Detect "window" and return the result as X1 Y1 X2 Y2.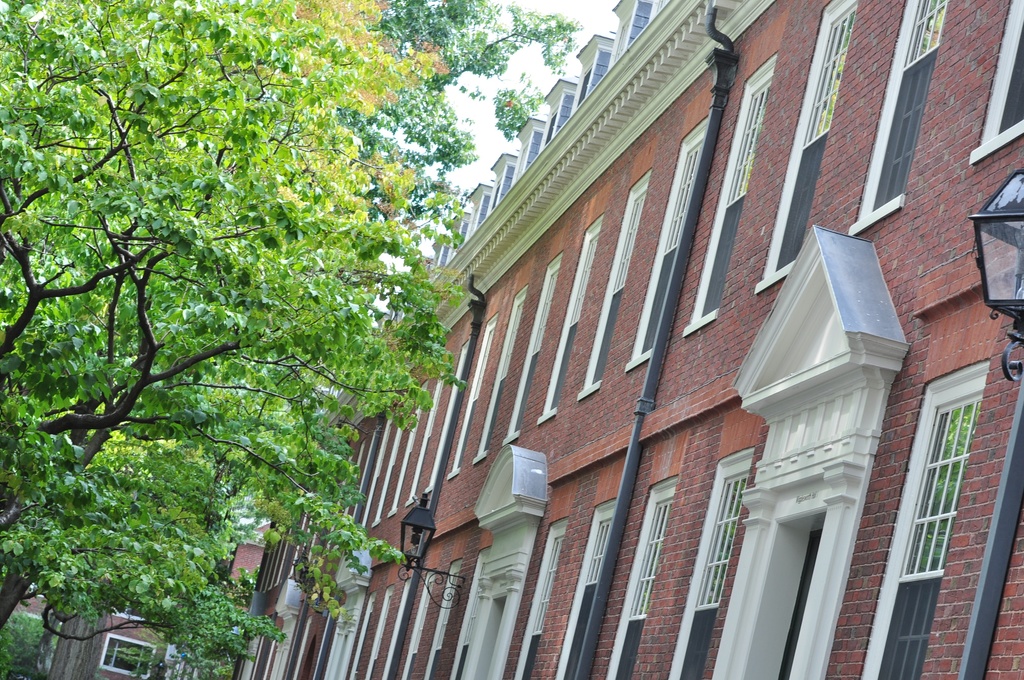
519 519 568 679.
